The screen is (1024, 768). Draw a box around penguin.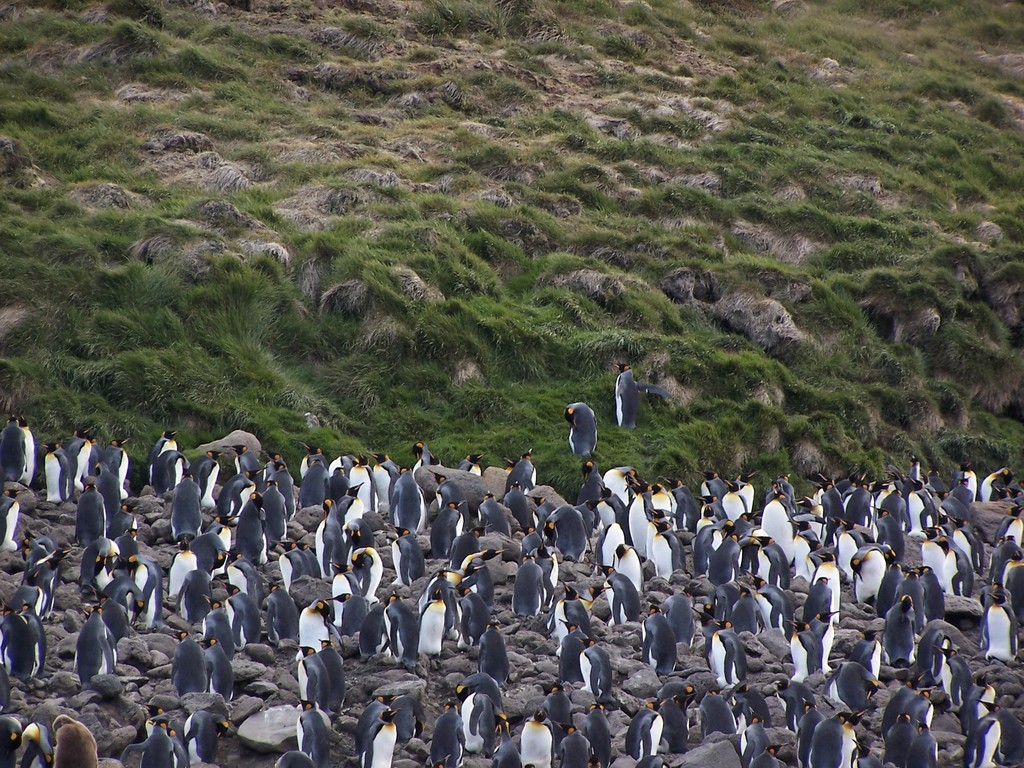
154 447 190 496.
